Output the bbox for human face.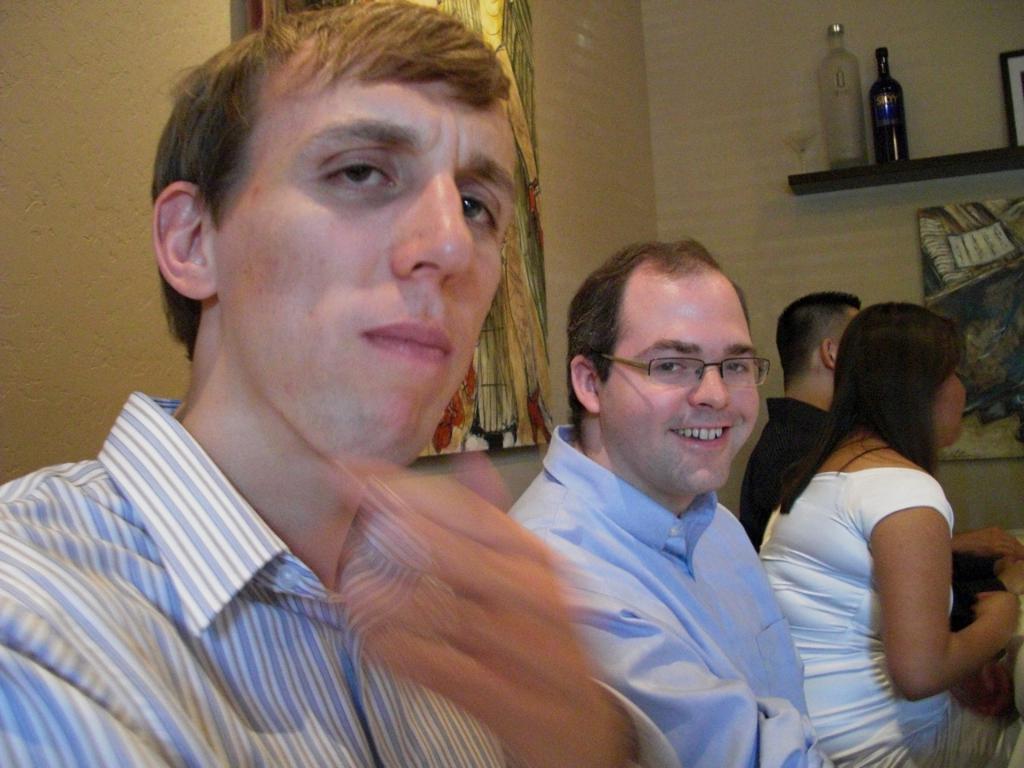
938/362/966/442.
